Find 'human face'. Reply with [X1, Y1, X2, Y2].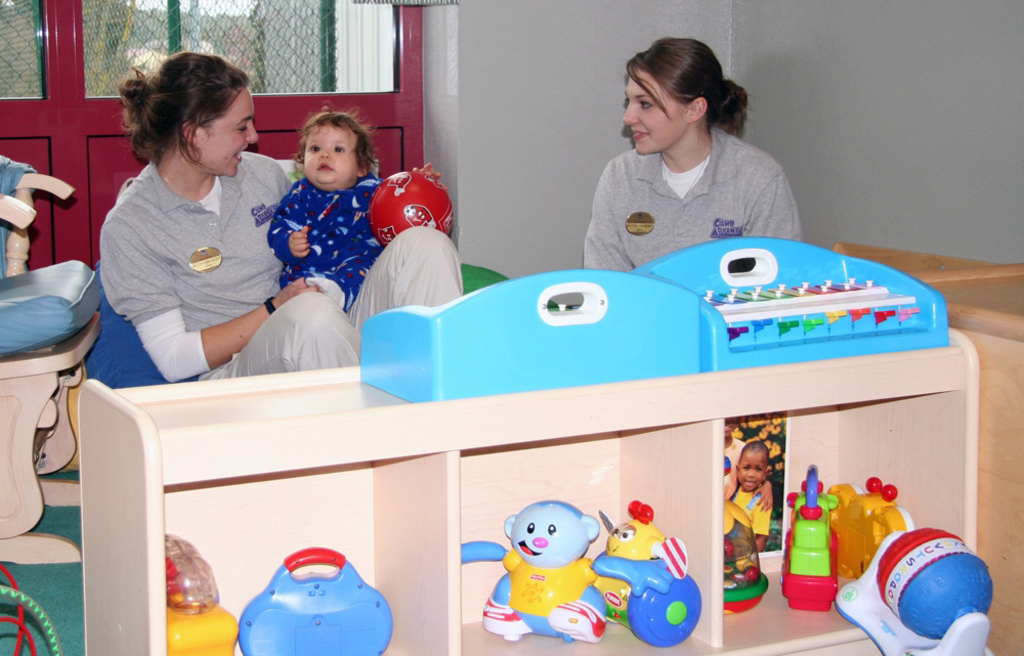
[623, 69, 688, 156].
